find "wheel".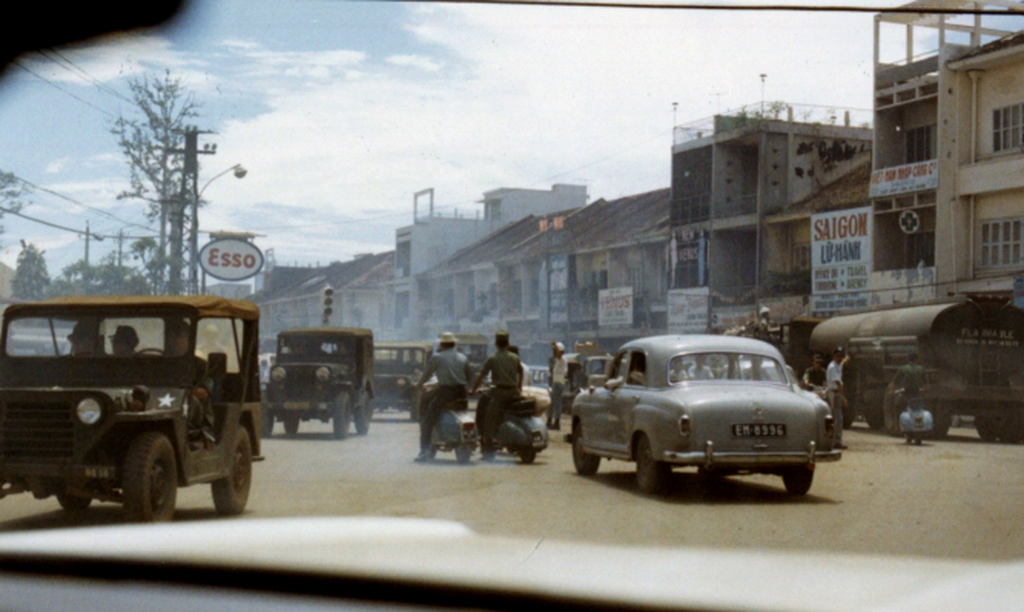
571 428 599 475.
